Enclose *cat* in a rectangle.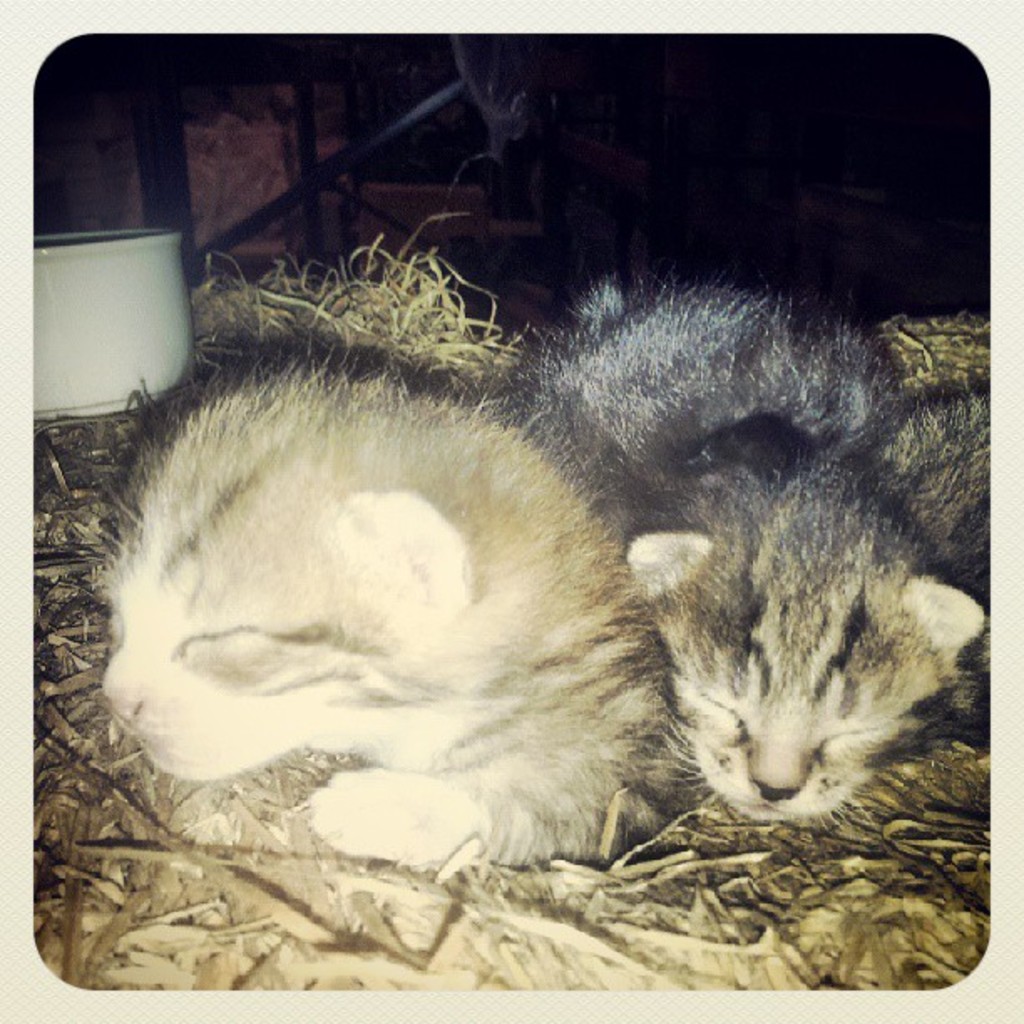
{"left": 67, "top": 321, "right": 668, "bottom": 888}.
